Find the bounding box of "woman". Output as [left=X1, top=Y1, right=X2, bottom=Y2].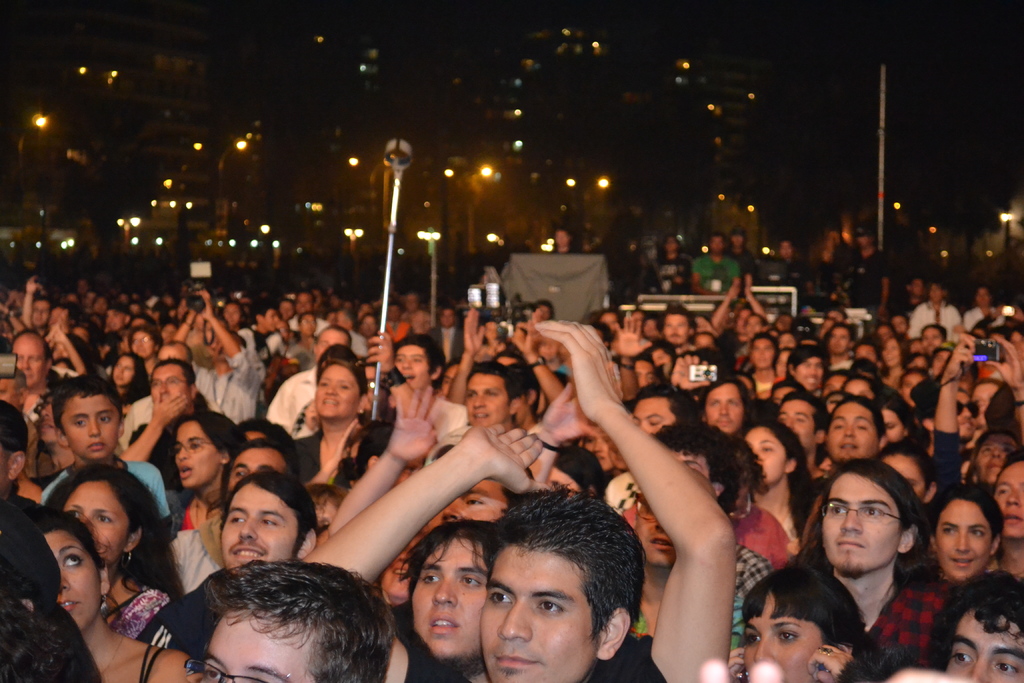
[left=105, top=354, right=159, bottom=413].
